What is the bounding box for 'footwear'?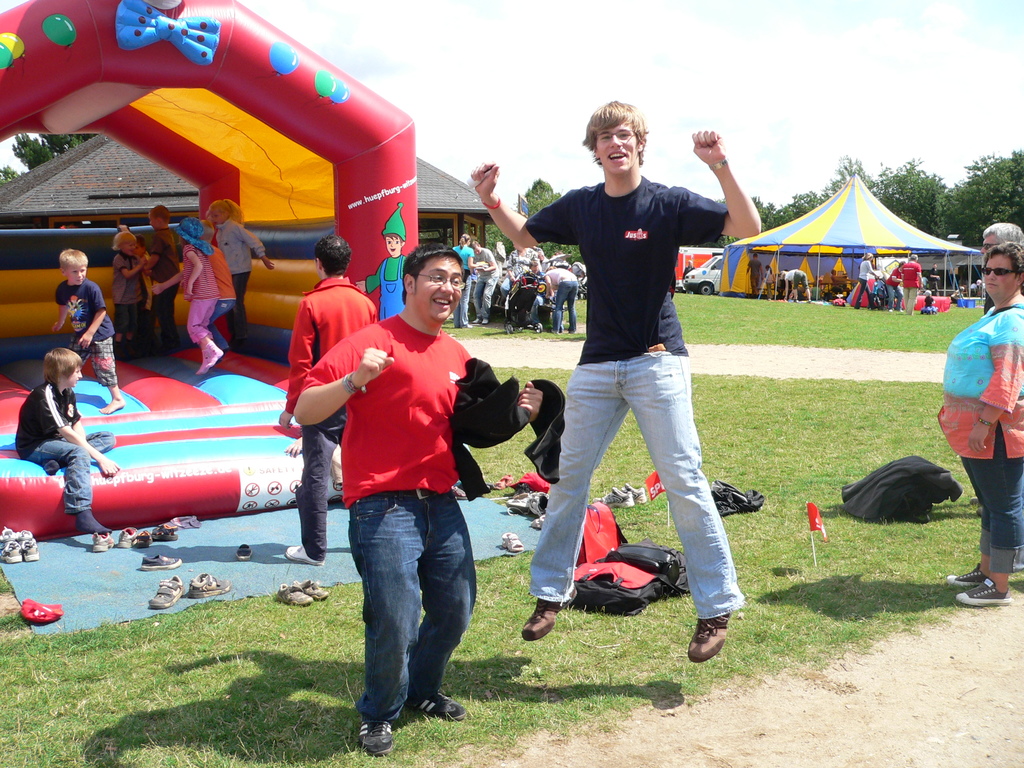
BBox(409, 688, 468, 722).
